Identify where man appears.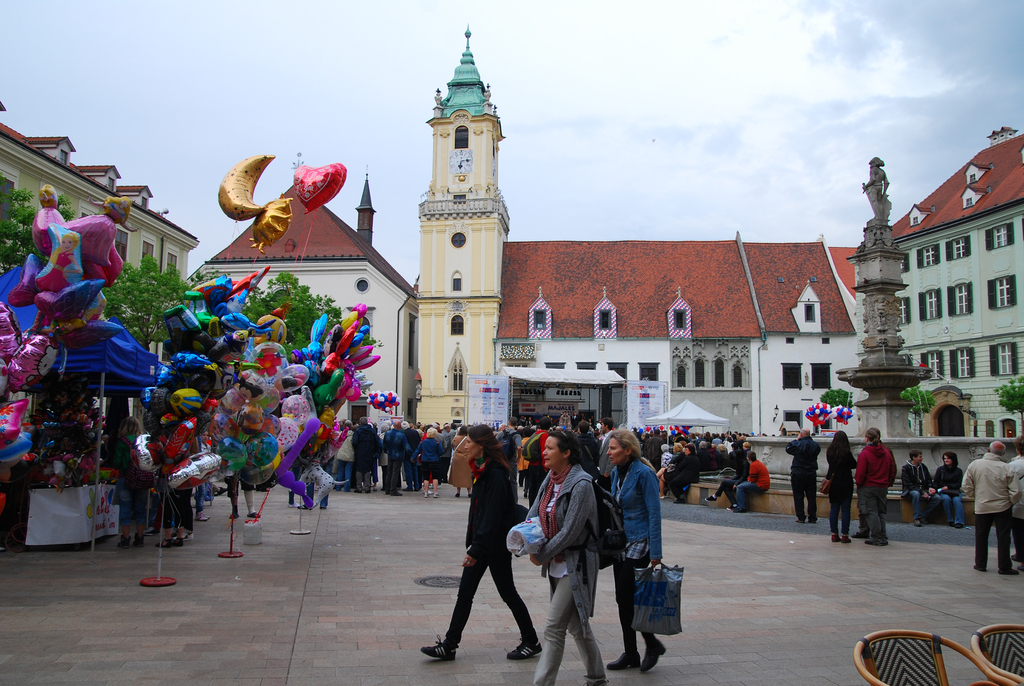
Appears at (x1=495, y1=420, x2=523, y2=499).
